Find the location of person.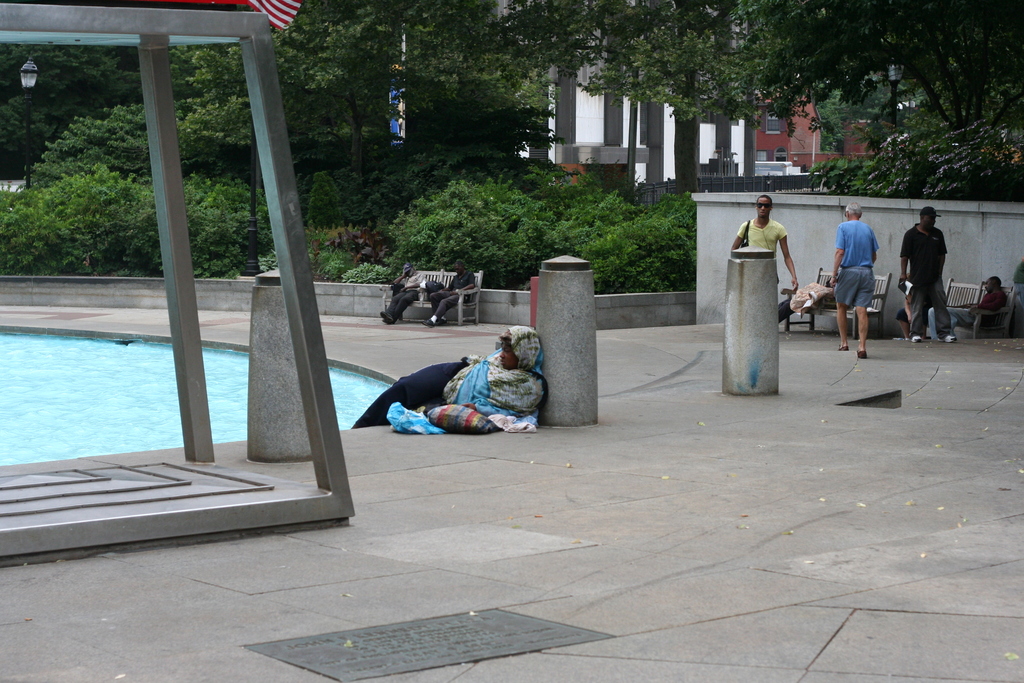
Location: left=351, top=324, right=547, bottom=429.
